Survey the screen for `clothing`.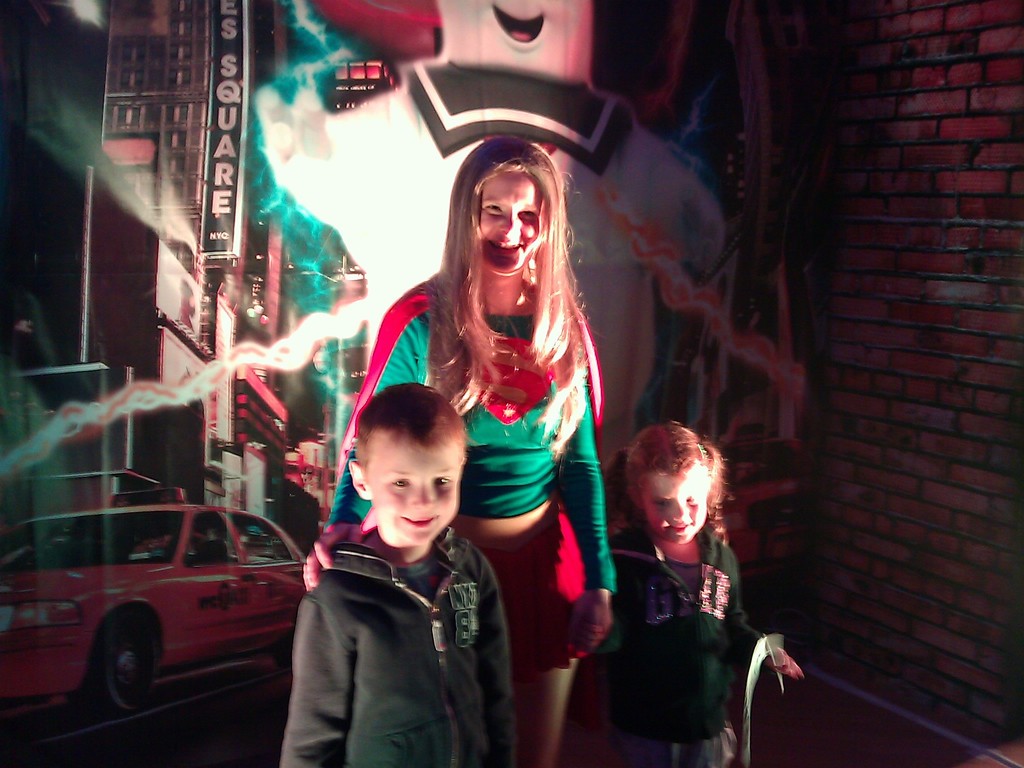
Survey found: [323,265,618,676].
